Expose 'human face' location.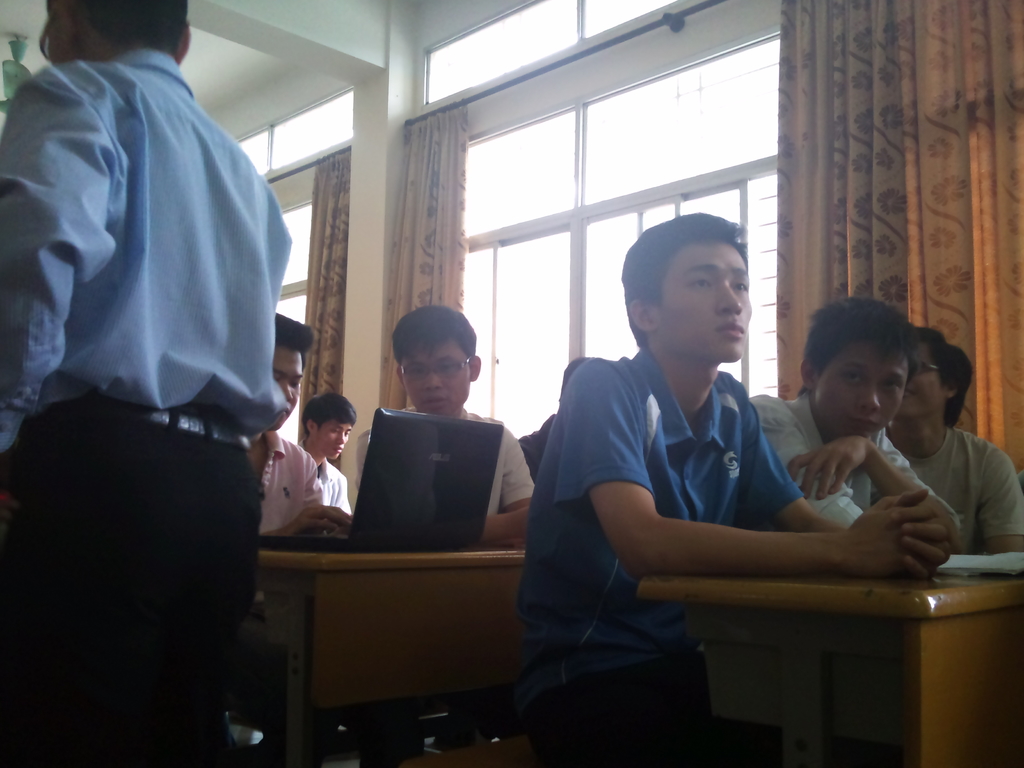
Exposed at [x1=895, y1=341, x2=943, y2=419].
